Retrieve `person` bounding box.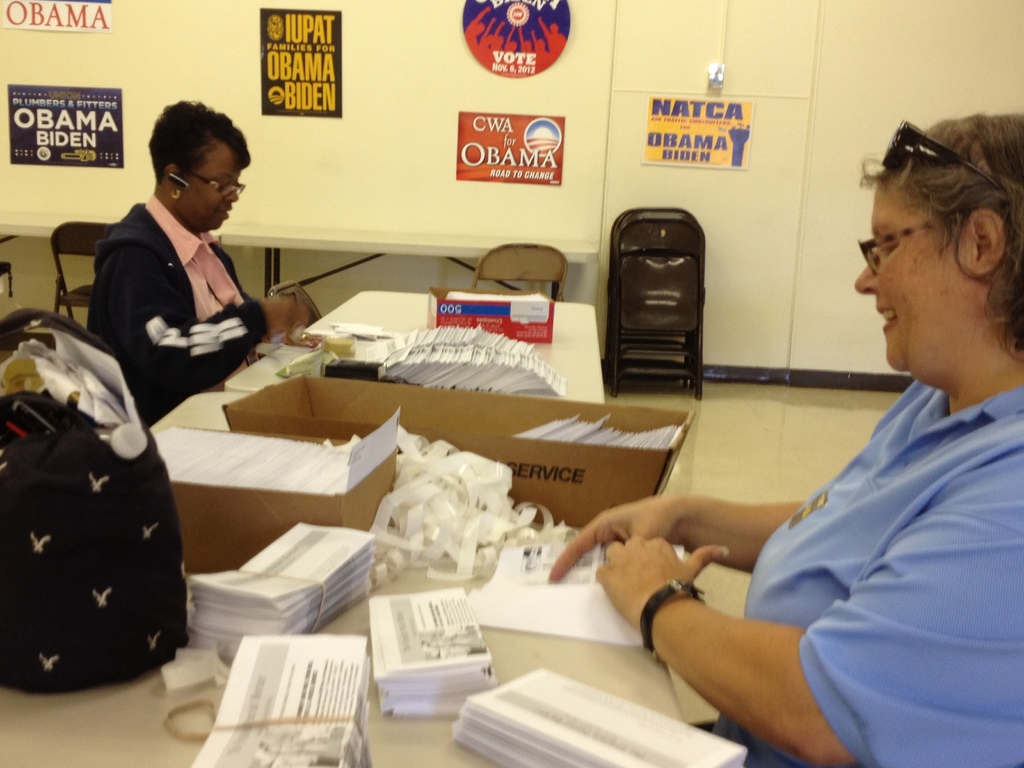
Bounding box: {"left": 544, "top": 109, "right": 1022, "bottom": 765}.
